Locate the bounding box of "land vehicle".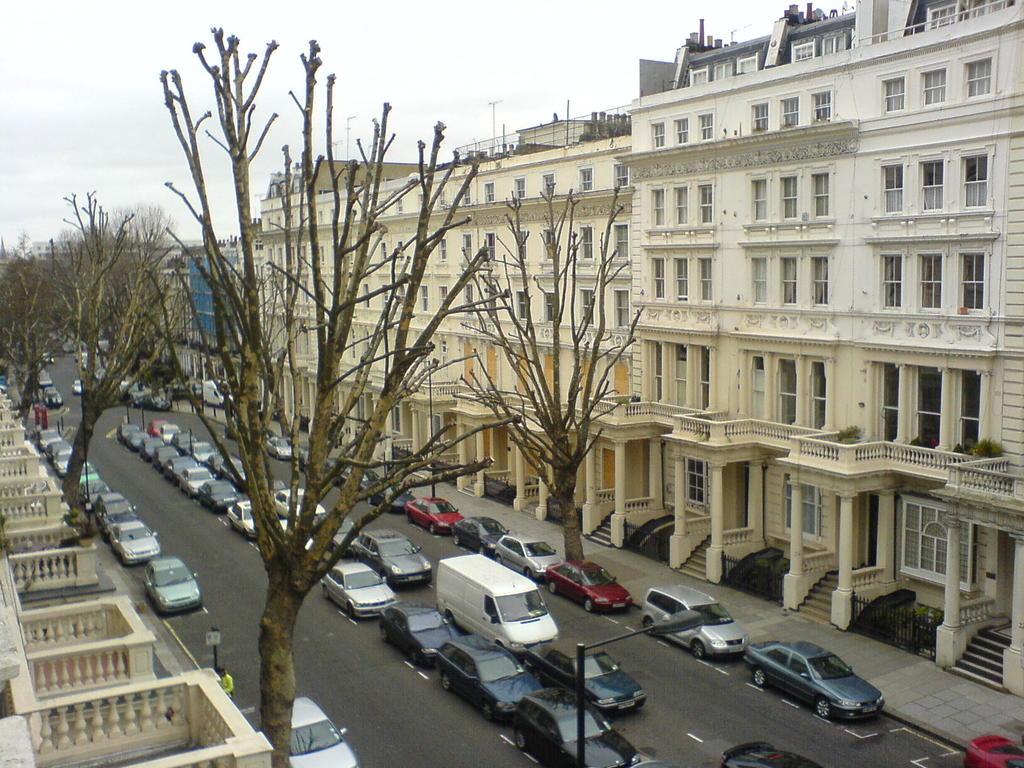
Bounding box: {"left": 182, "top": 471, "right": 214, "bottom": 491}.
